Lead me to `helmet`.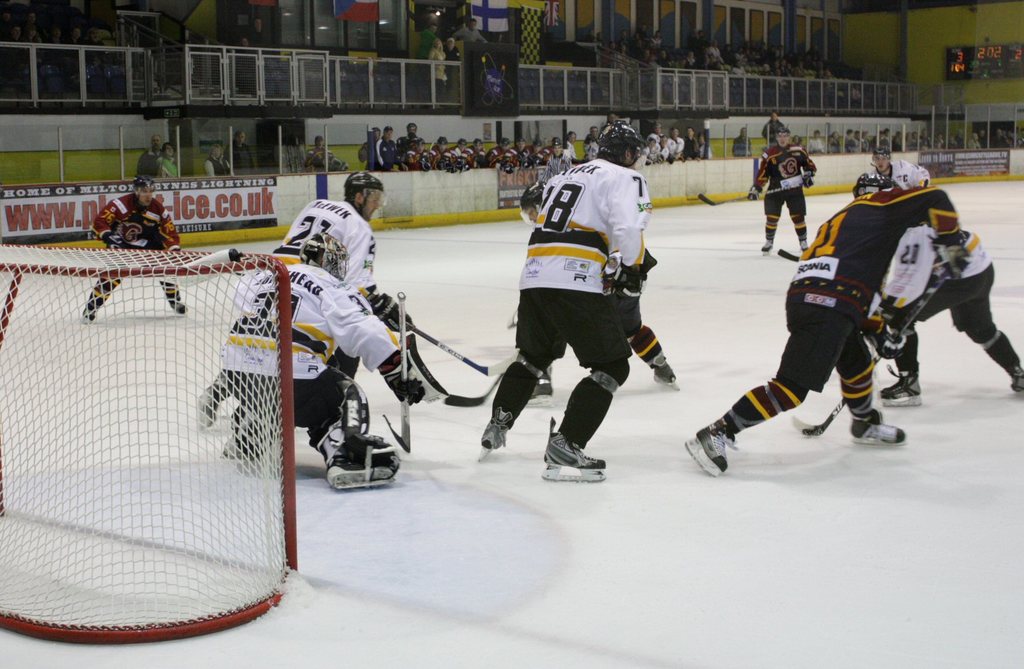
Lead to <bbox>342, 172, 384, 219</bbox>.
